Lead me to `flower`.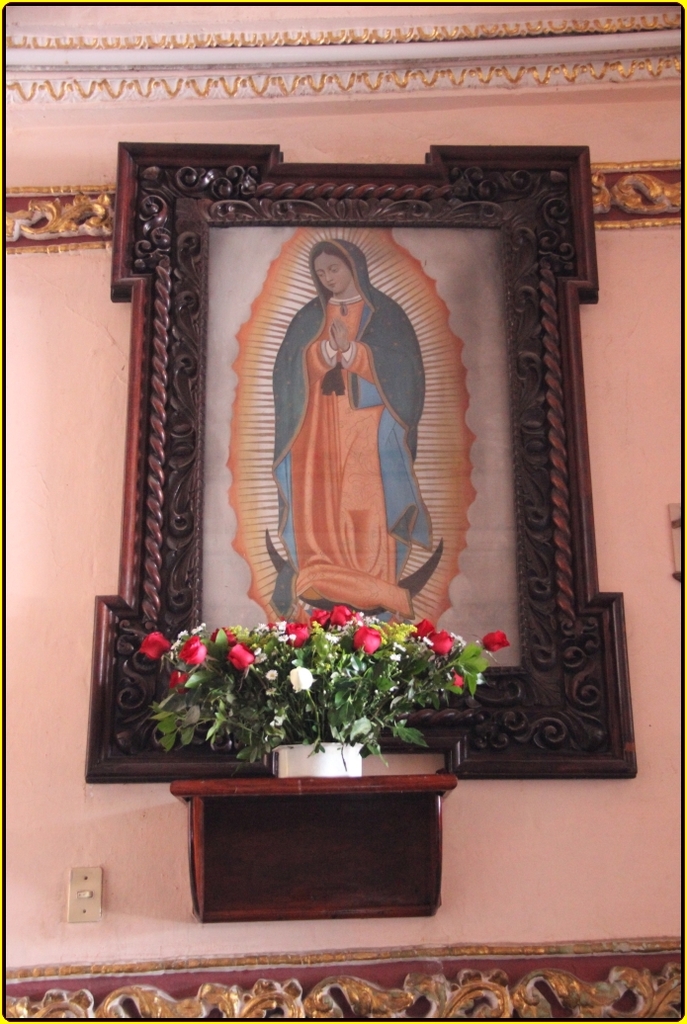
Lead to pyautogui.locateOnScreen(271, 714, 287, 728).
